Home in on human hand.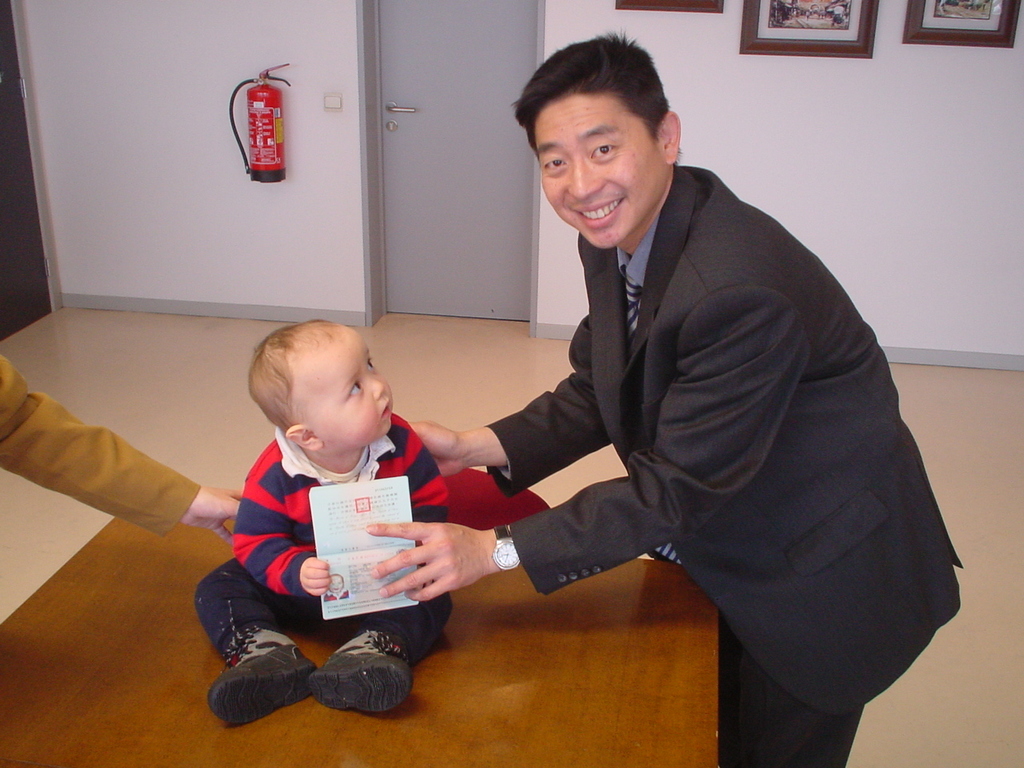
Homed in at pyautogui.locateOnScreen(409, 418, 466, 478).
